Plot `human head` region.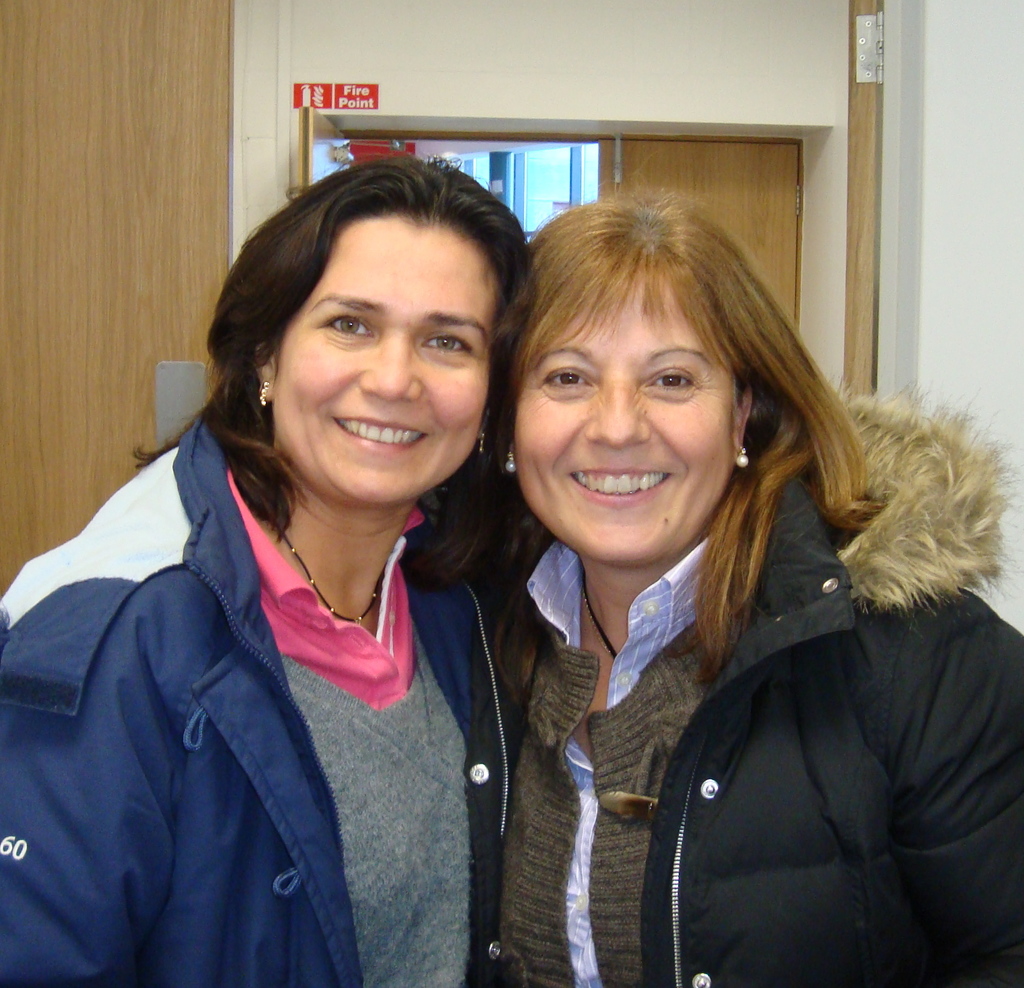
Plotted at 515:191:766:566.
